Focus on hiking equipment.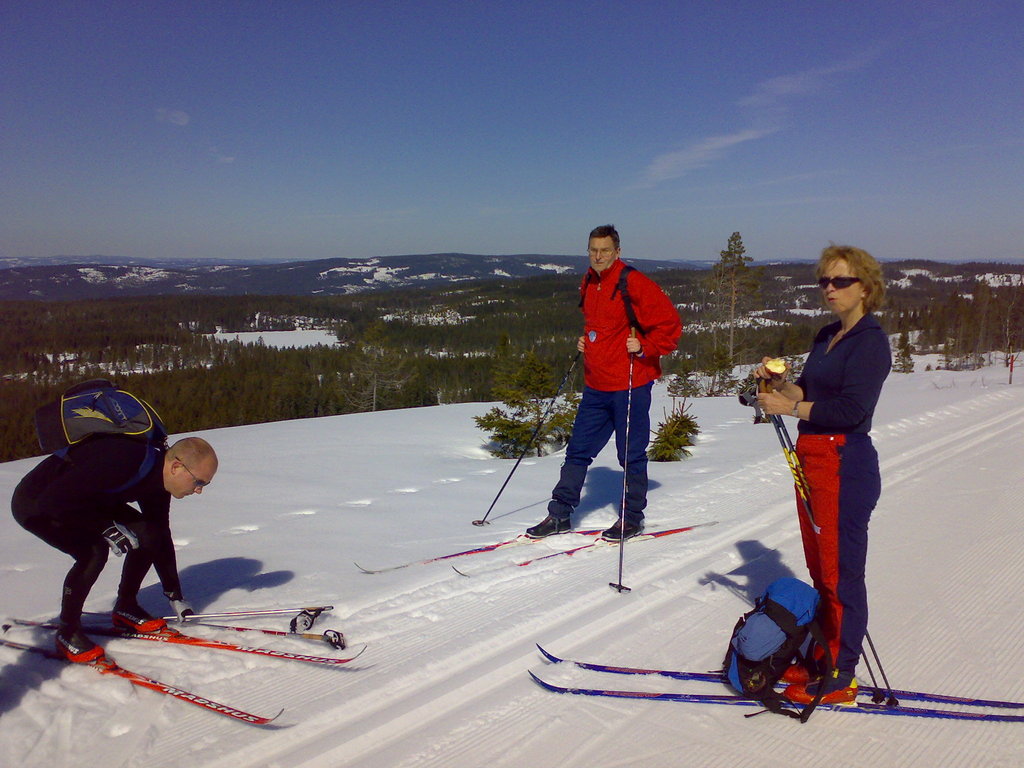
Focused at [30, 371, 169, 478].
